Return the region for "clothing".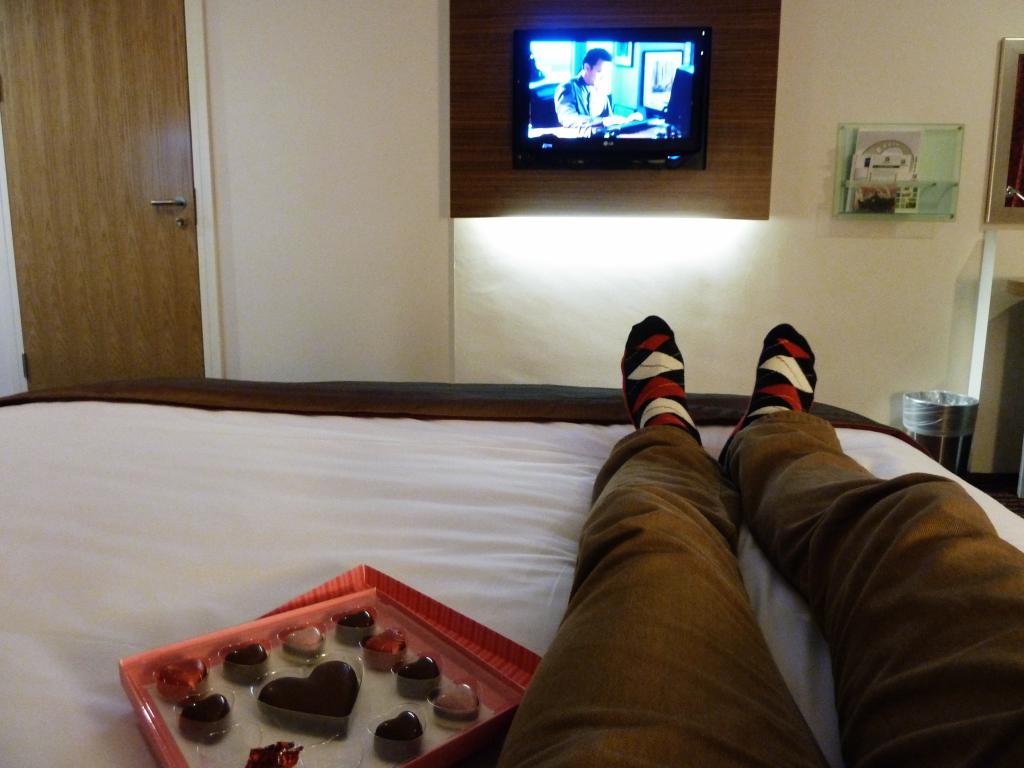
region(514, 314, 954, 751).
